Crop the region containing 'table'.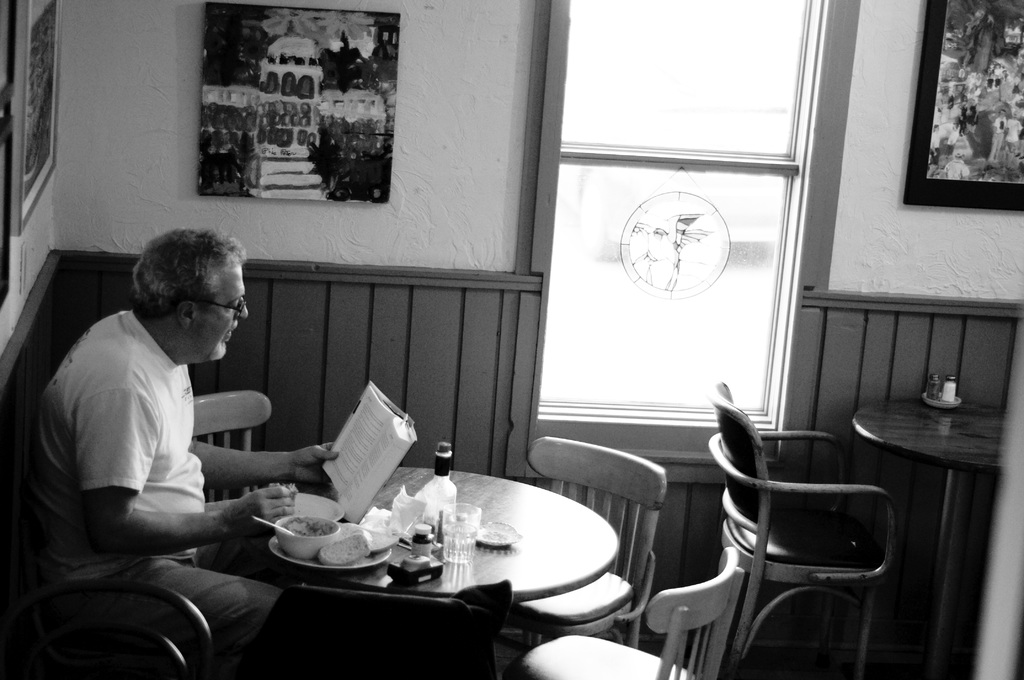
Crop region: <region>852, 401, 1005, 679</region>.
